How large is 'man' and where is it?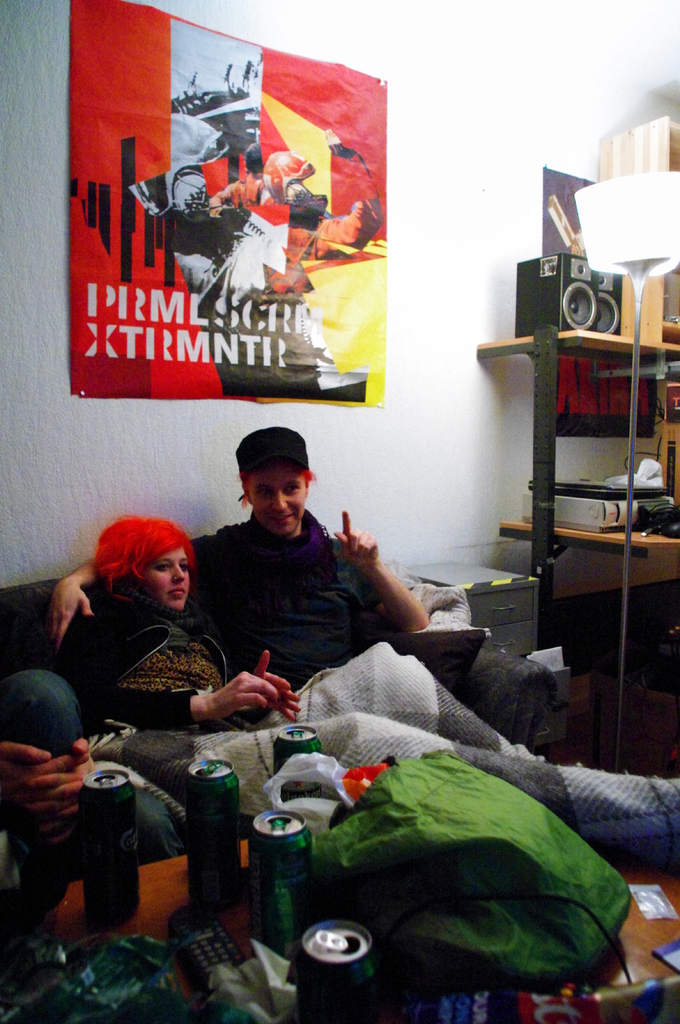
Bounding box: [42,419,425,714].
